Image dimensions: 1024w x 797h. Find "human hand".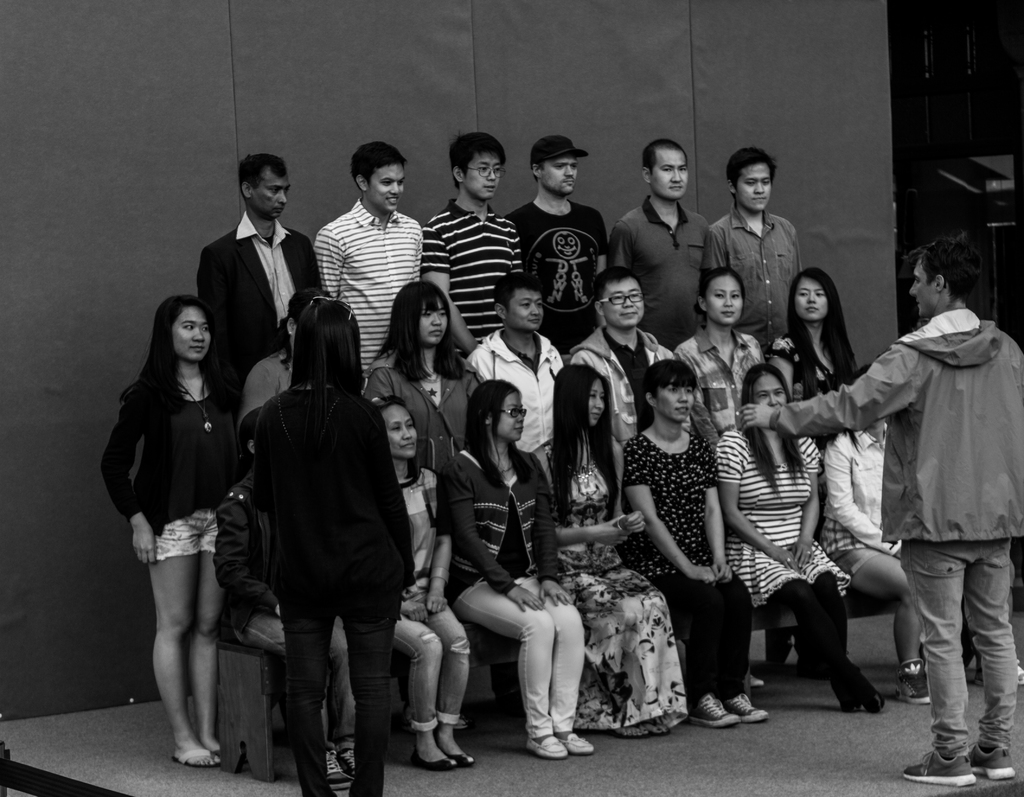
x1=536 y1=581 x2=575 y2=608.
